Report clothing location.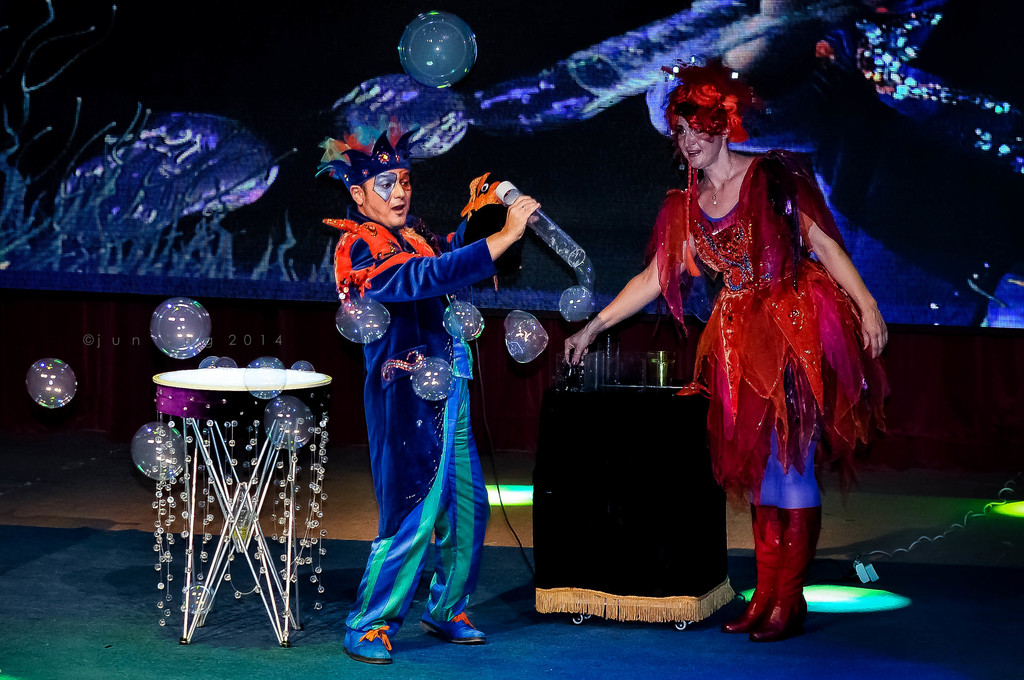
Report: bbox=(348, 241, 497, 642).
